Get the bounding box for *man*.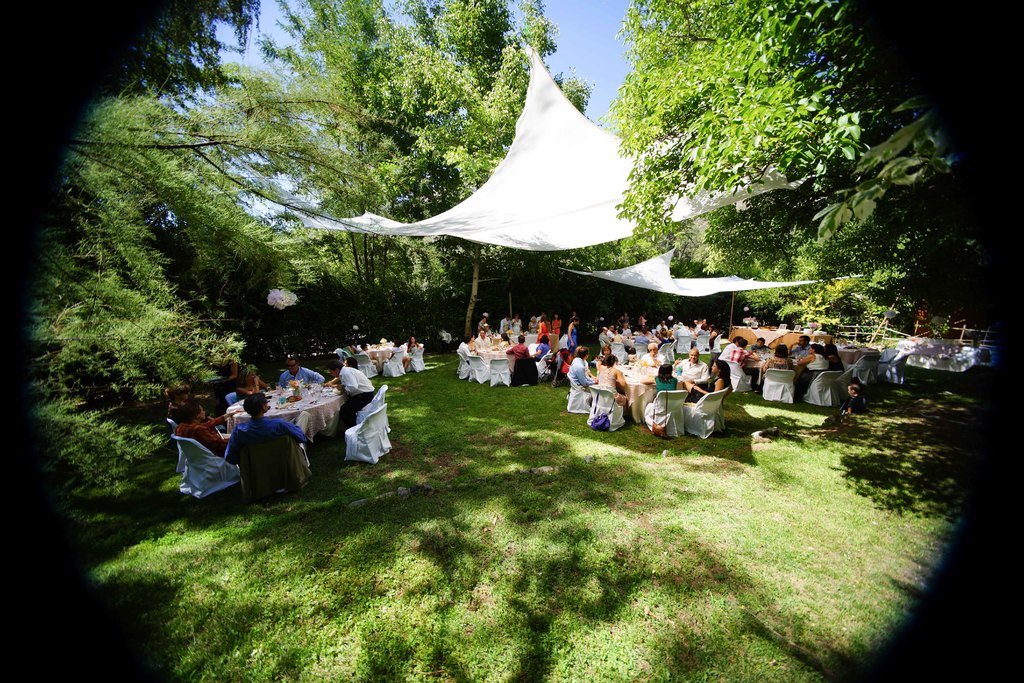
278 359 326 389.
